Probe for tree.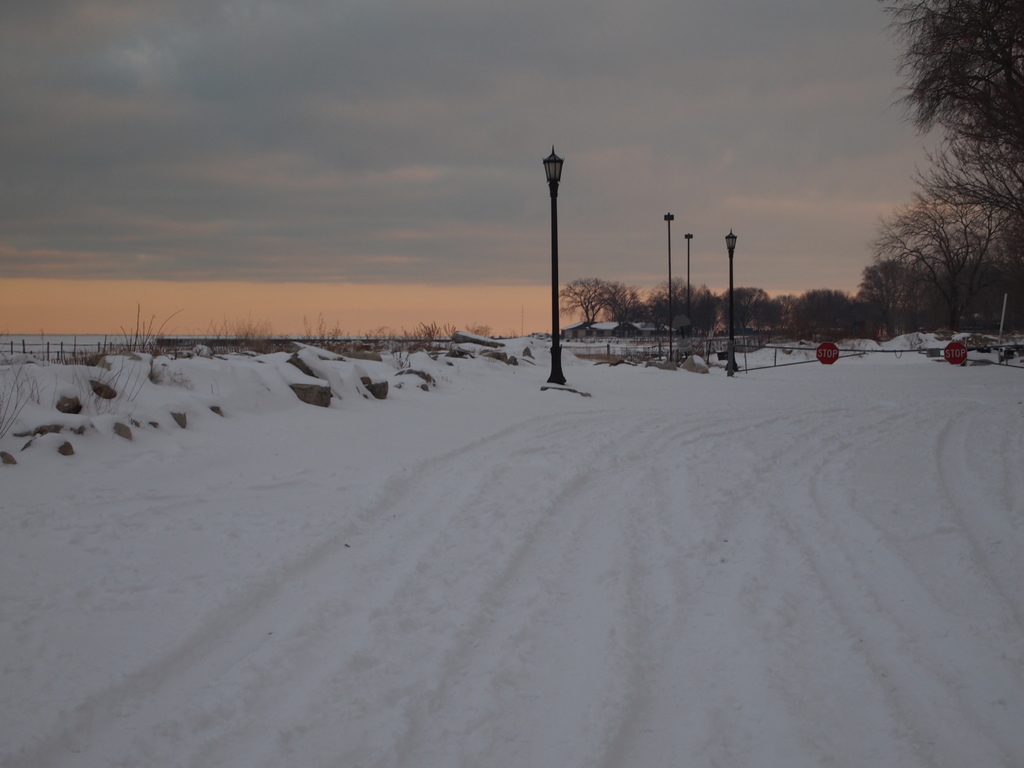
Probe result: (x1=721, y1=285, x2=776, y2=343).
